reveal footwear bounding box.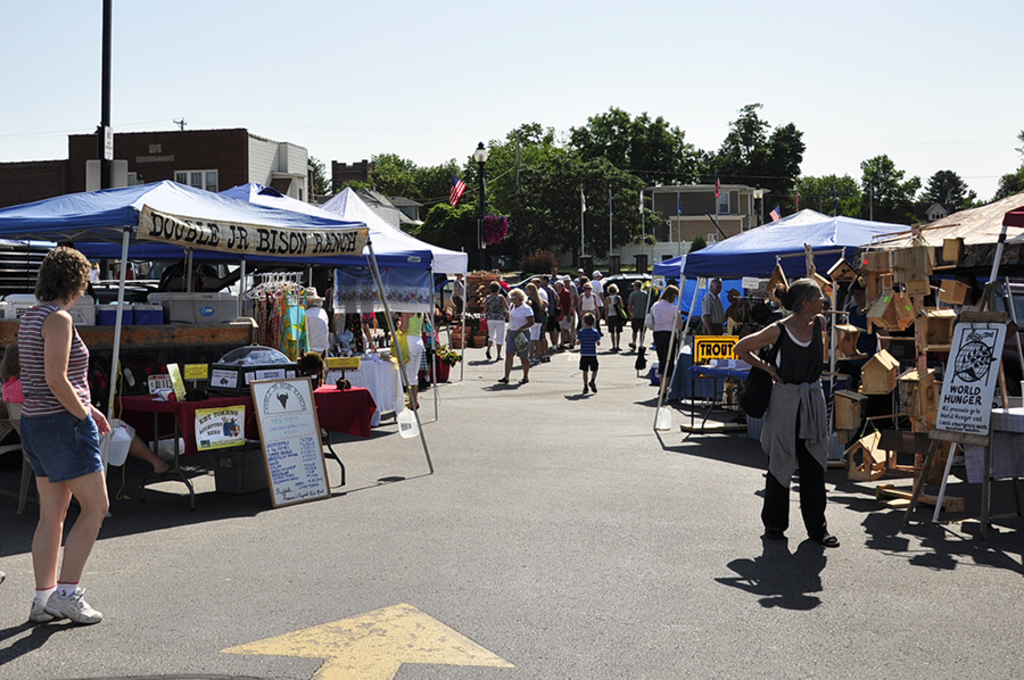
Revealed: bbox=(518, 372, 530, 382).
